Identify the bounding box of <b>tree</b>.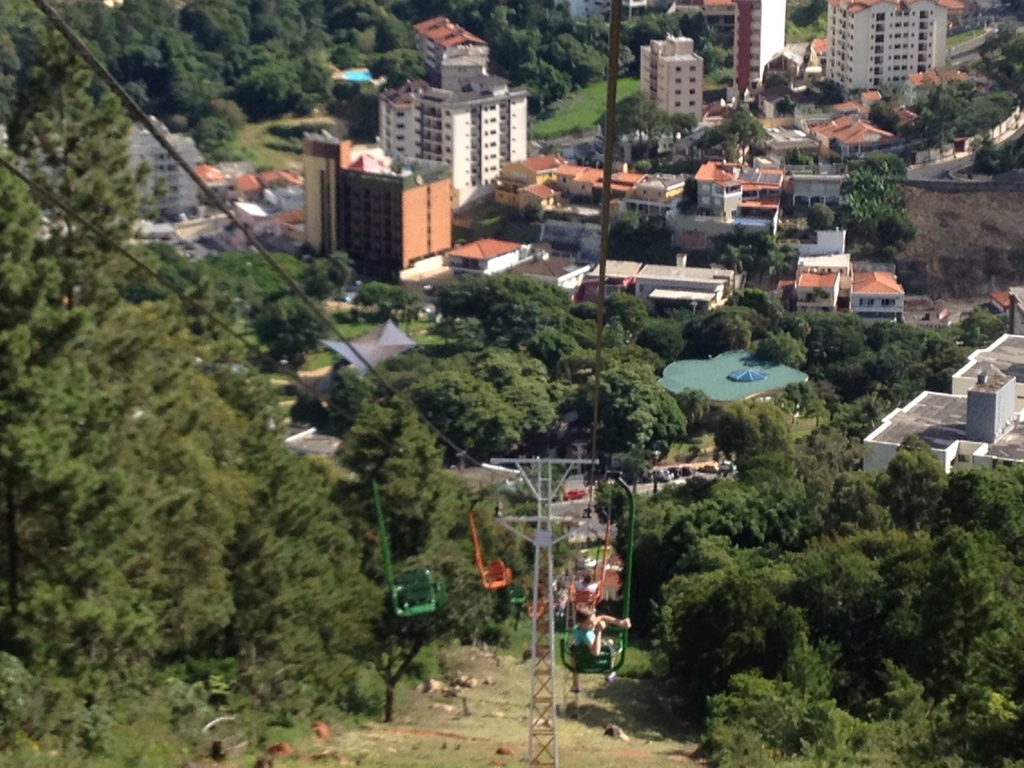
left=849, top=141, right=932, bottom=238.
